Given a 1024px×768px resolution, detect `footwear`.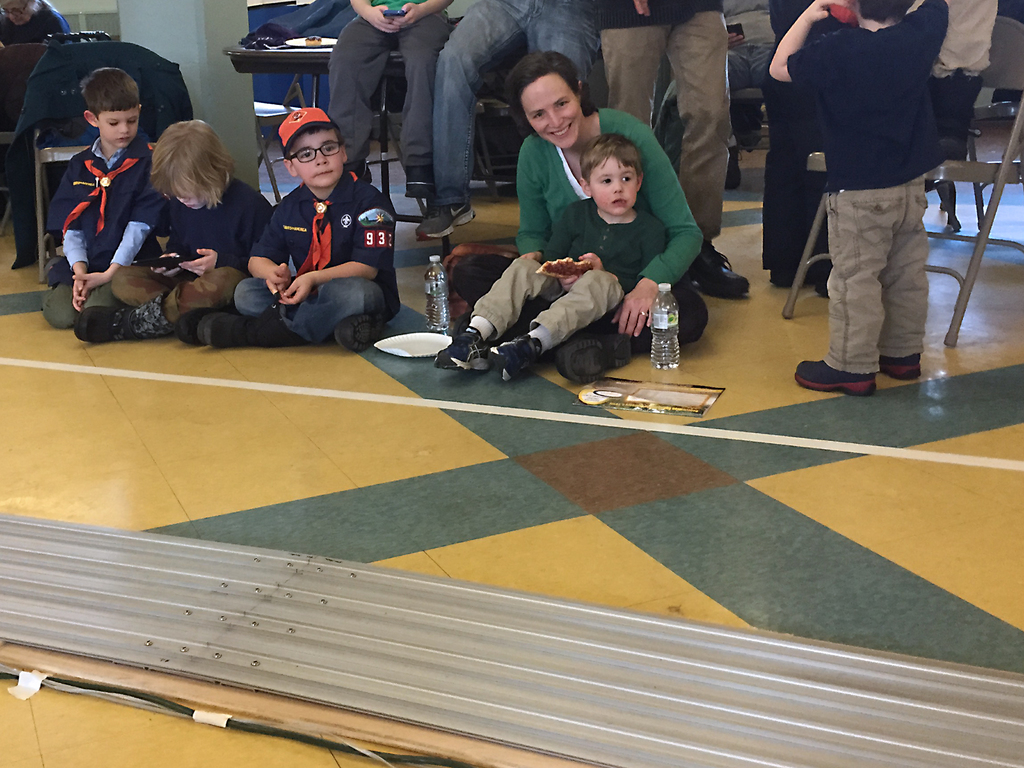
<bbox>879, 353, 922, 381</bbox>.
